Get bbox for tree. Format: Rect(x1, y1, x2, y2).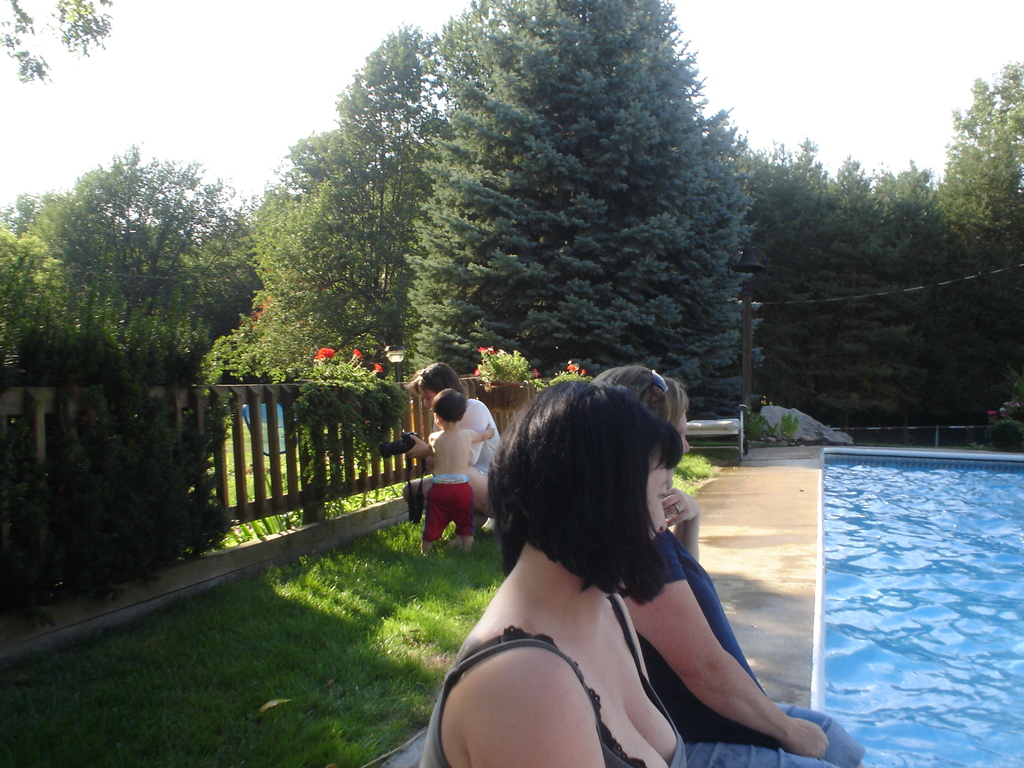
Rect(0, 3, 120, 83).
